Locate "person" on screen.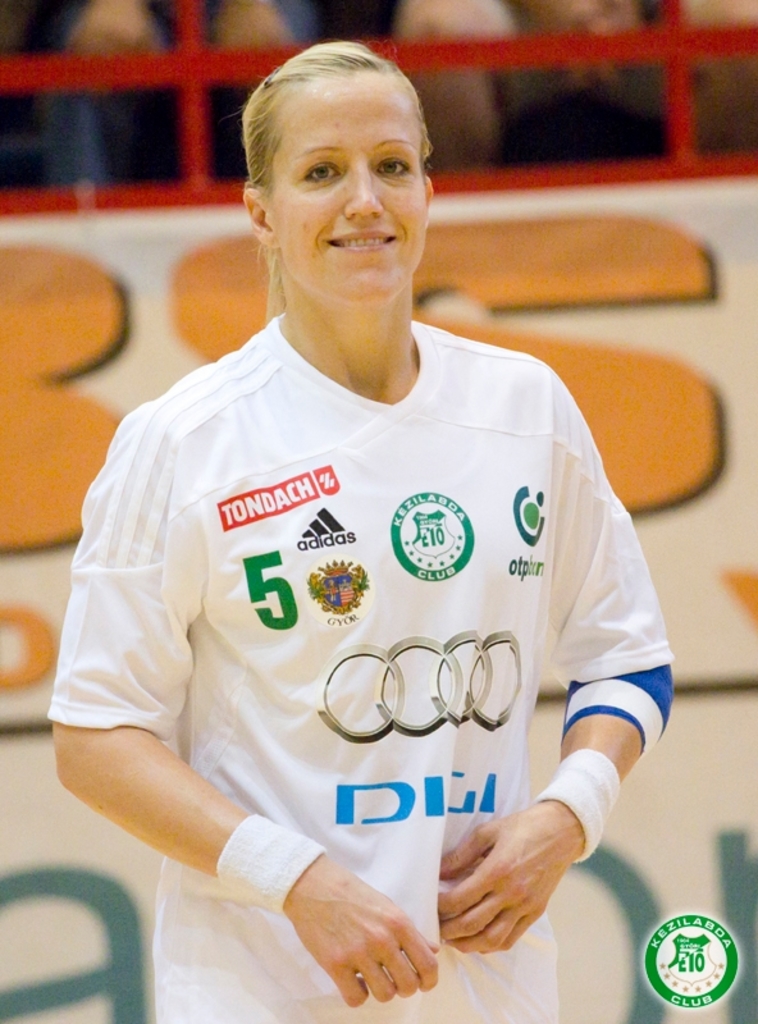
On screen at <bbox>33, 20, 706, 1023</bbox>.
